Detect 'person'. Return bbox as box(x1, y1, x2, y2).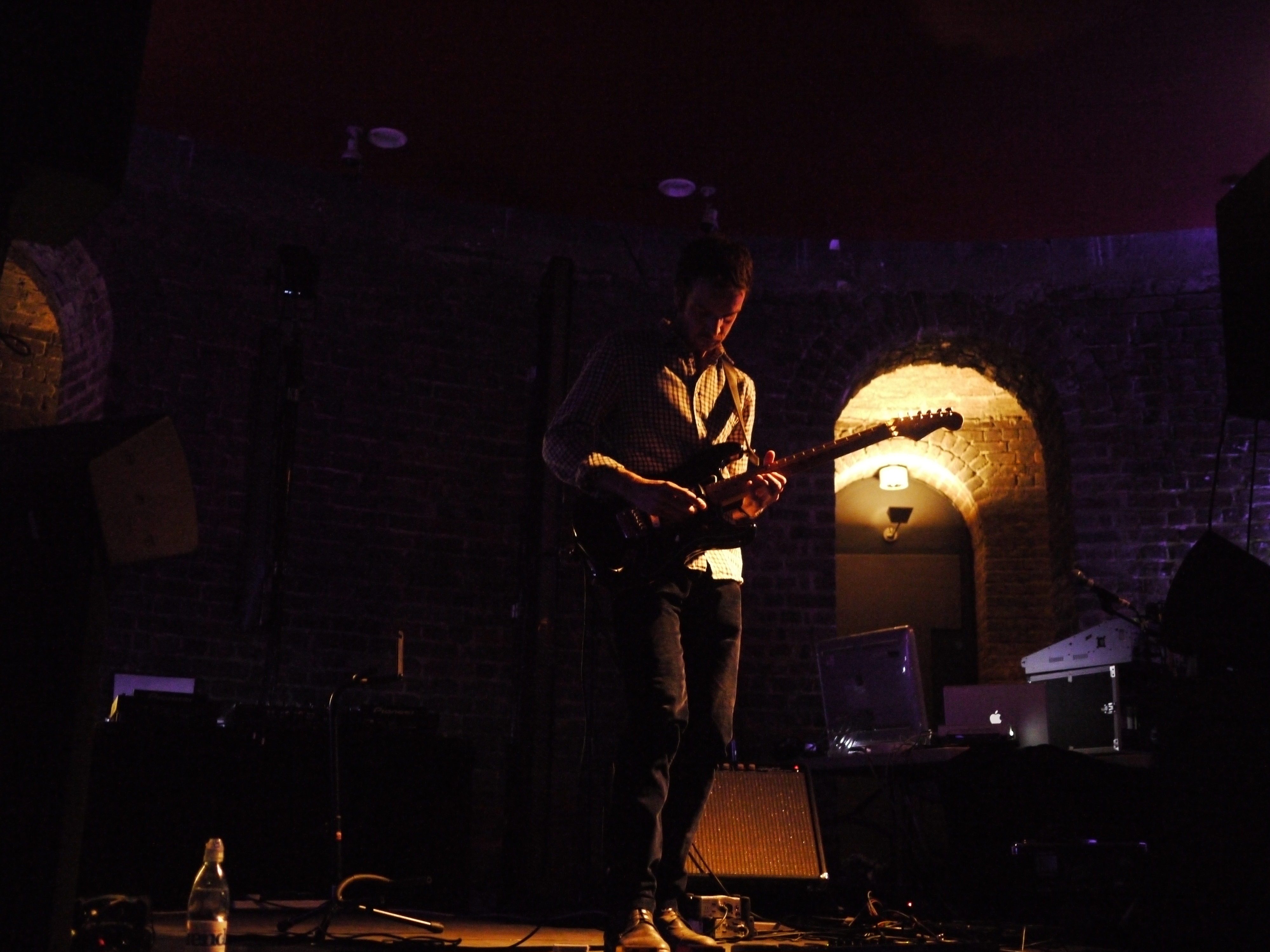
box(179, 69, 269, 275).
